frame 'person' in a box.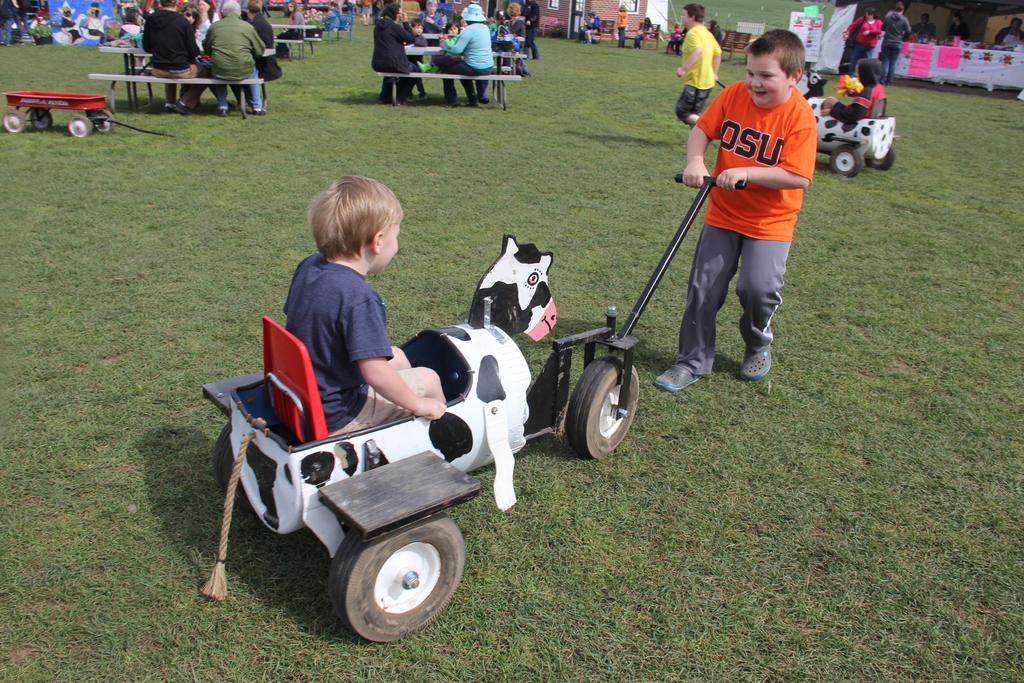
bbox=(498, 6, 525, 68).
